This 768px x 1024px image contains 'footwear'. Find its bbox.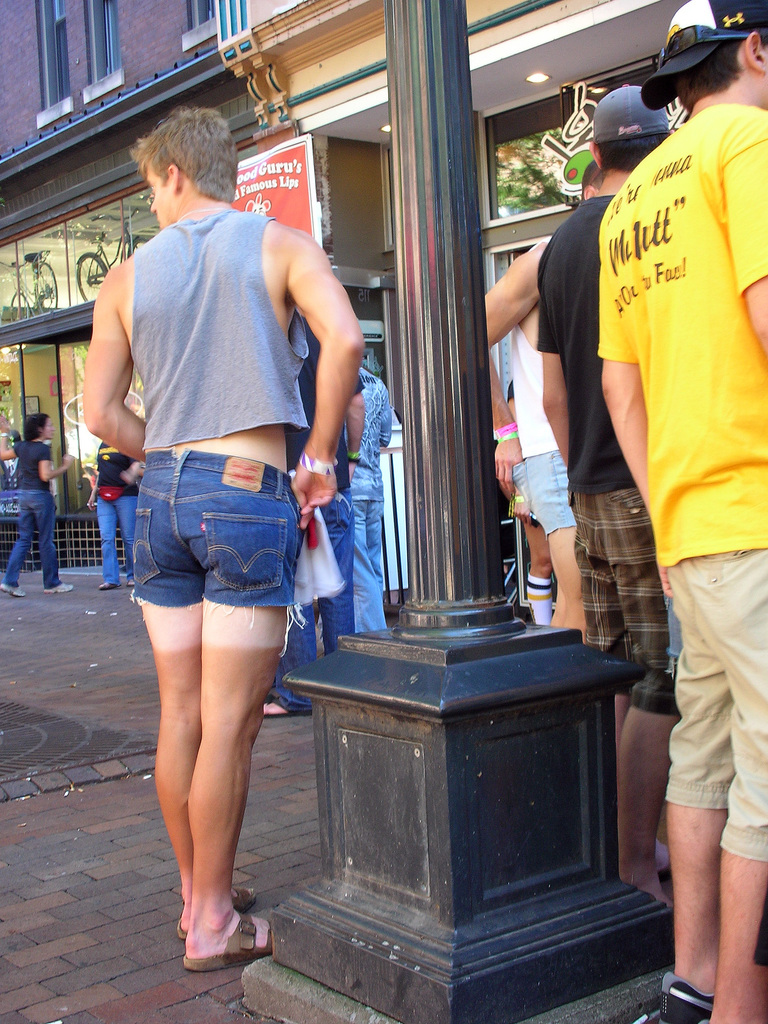
[262,698,310,719].
